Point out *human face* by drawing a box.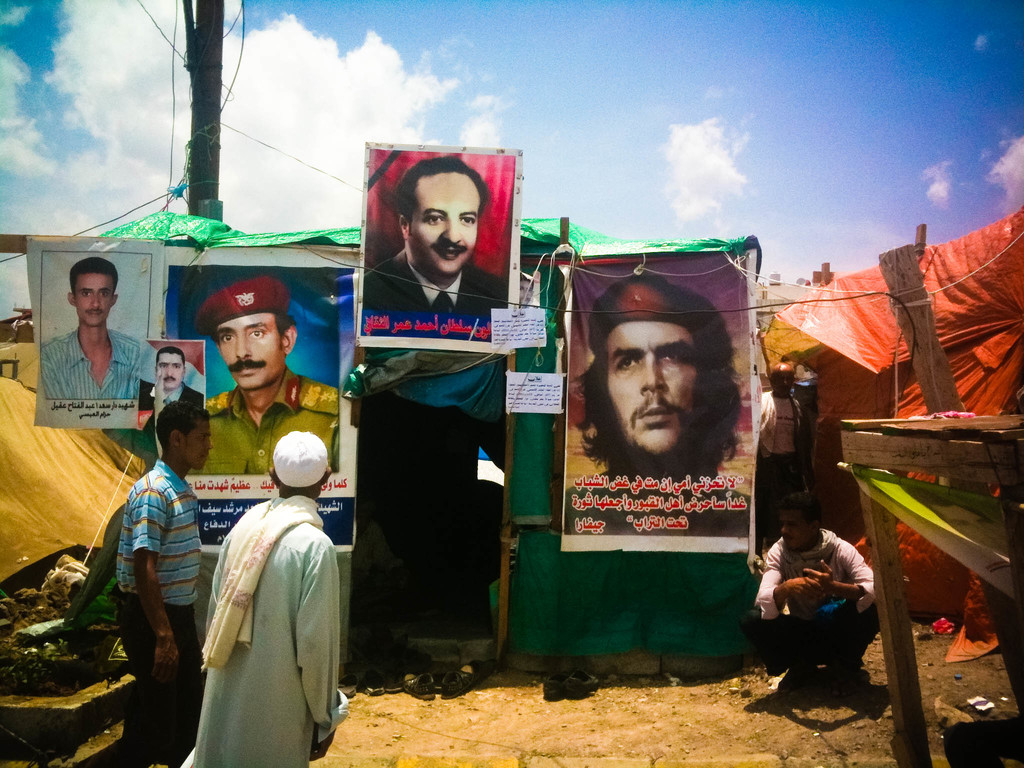
[779,509,803,552].
